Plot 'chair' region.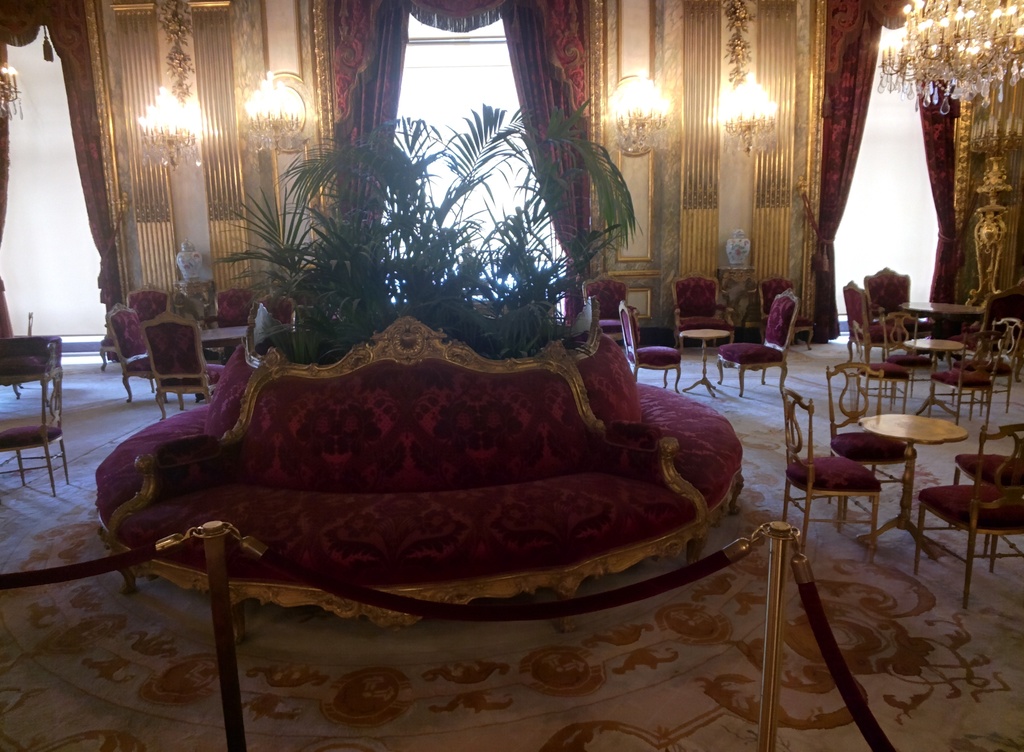
Plotted at bbox=(582, 272, 641, 344).
